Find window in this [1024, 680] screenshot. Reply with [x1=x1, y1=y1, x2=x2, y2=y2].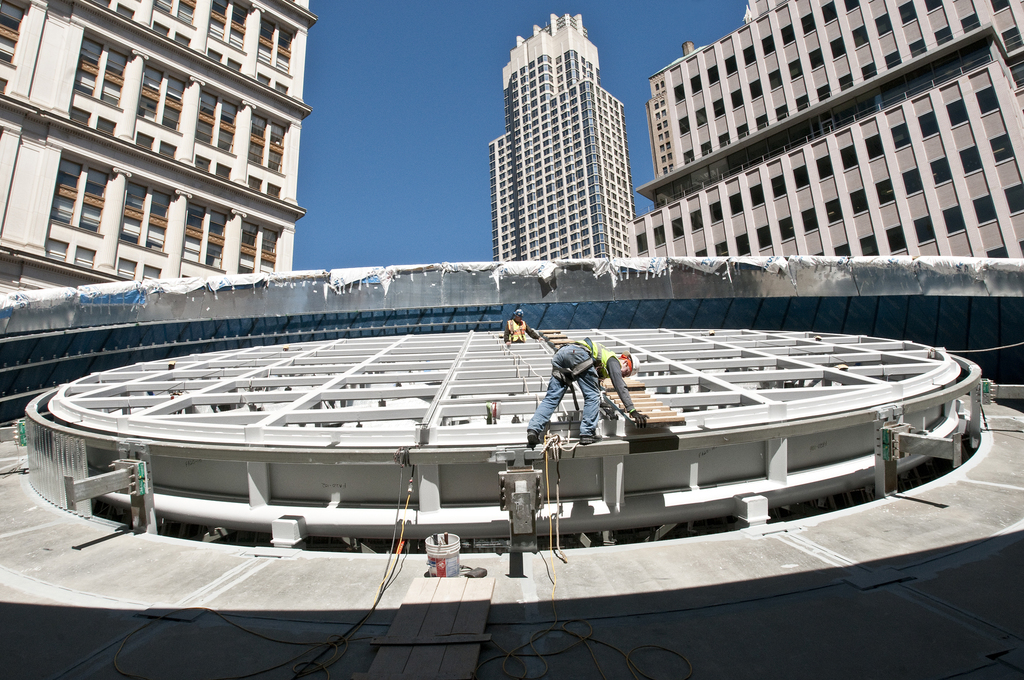
[x1=913, y1=218, x2=936, y2=247].
